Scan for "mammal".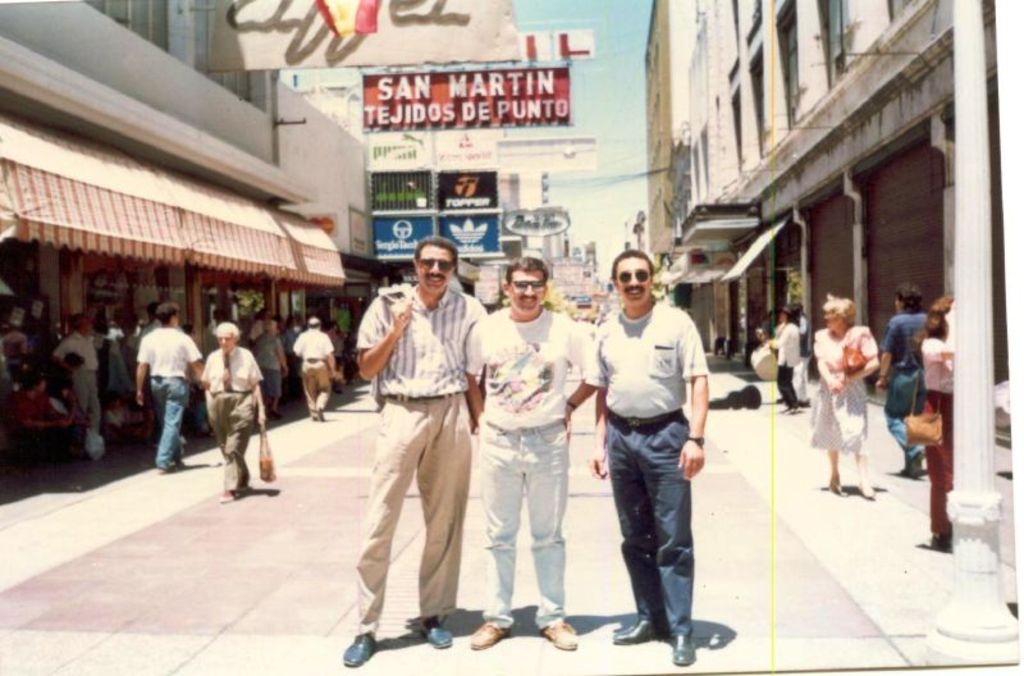
Scan result: Rect(585, 246, 707, 666).
